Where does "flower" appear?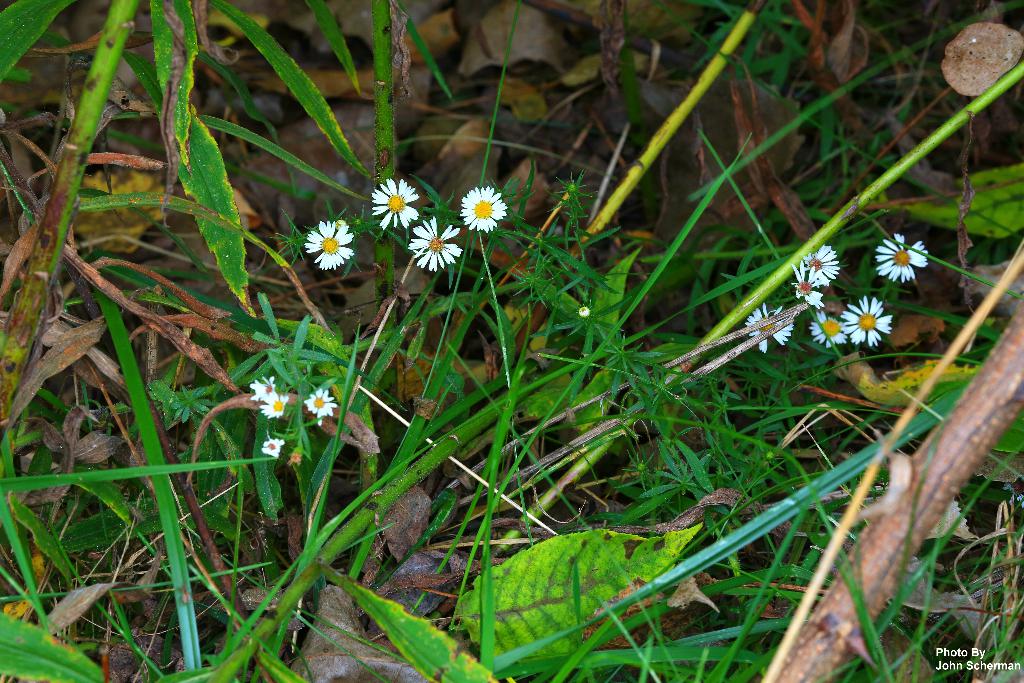
Appears at rect(264, 390, 290, 422).
